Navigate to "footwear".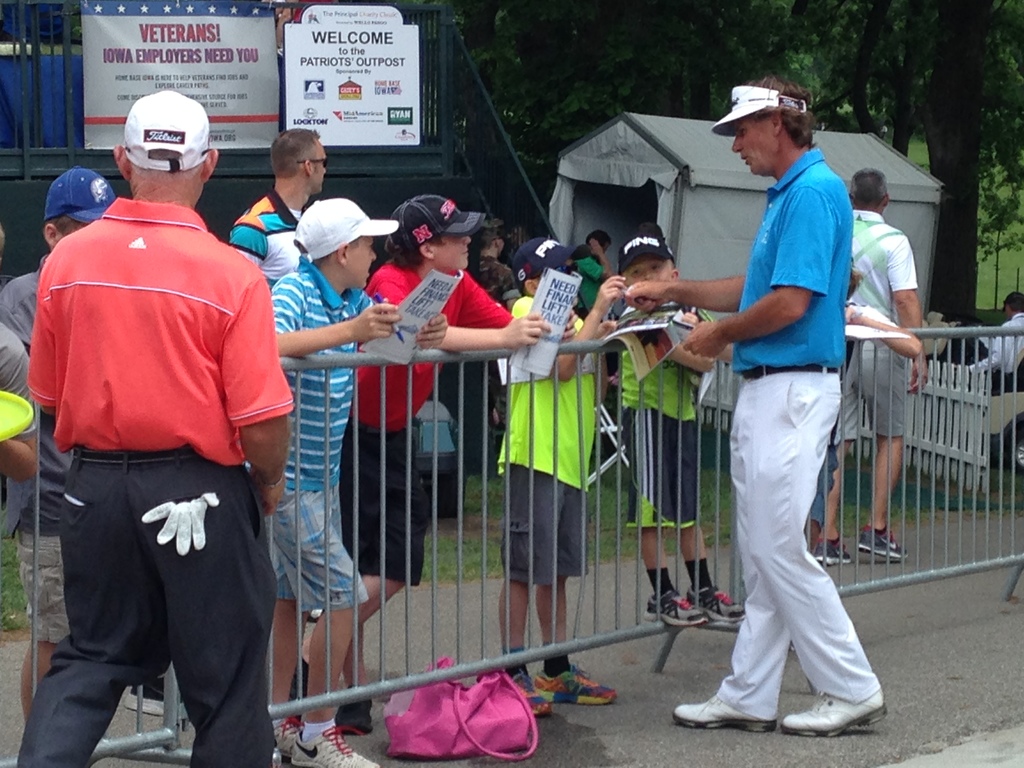
Navigation target: left=674, top=694, right=777, bottom=733.
